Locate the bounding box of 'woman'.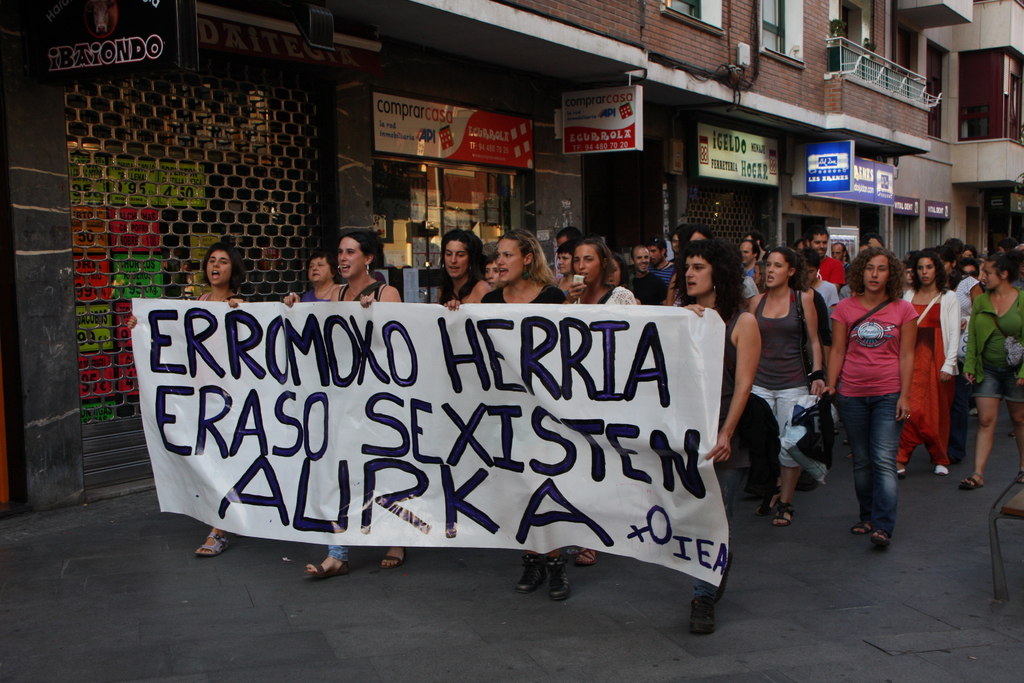
Bounding box: locate(669, 238, 765, 635).
